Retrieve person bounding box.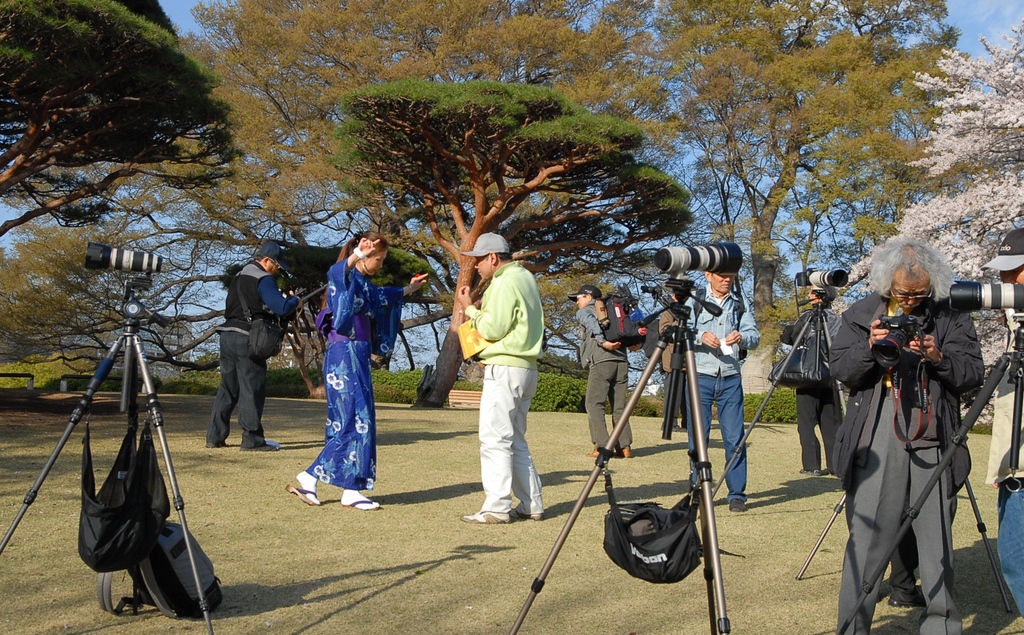
Bounding box: pyautogui.locateOnScreen(564, 282, 647, 459).
